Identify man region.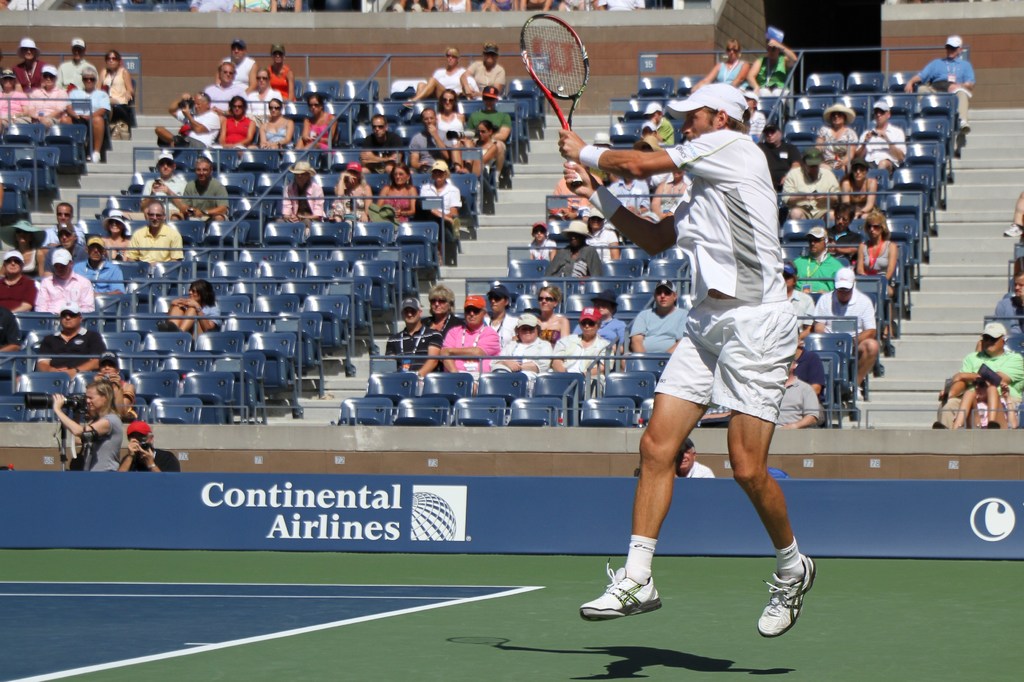
Region: x1=70 y1=239 x2=129 y2=297.
